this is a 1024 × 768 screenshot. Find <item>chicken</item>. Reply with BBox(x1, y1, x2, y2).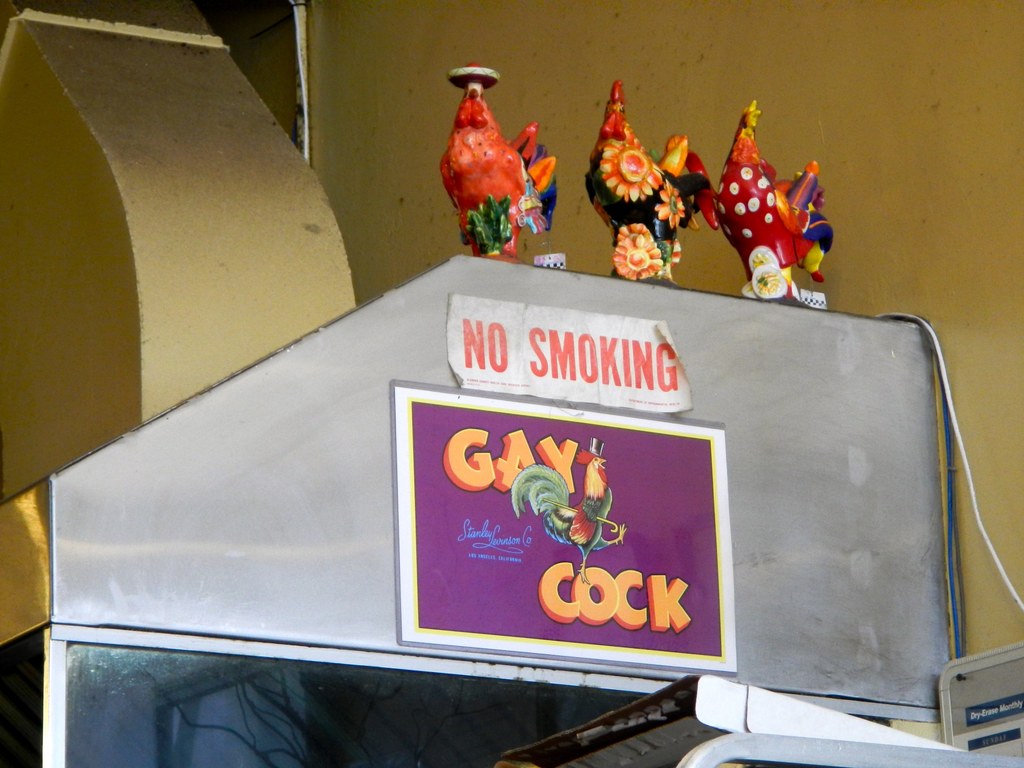
BBox(582, 81, 717, 289).
